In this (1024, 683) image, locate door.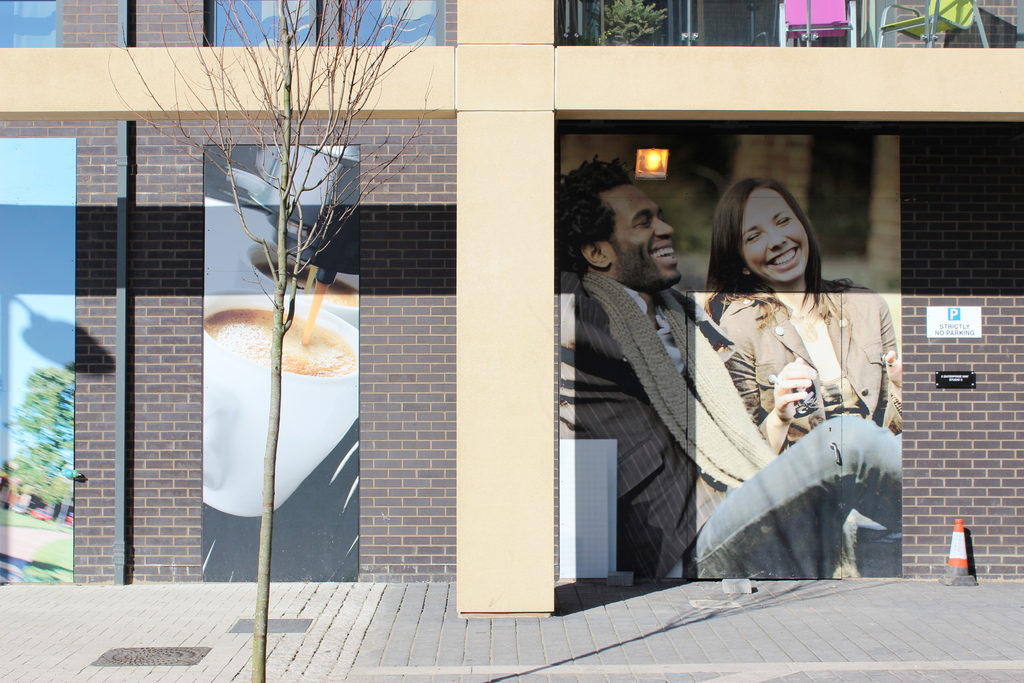
Bounding box: x1=0 y1=134 x2=79 y2=583.
